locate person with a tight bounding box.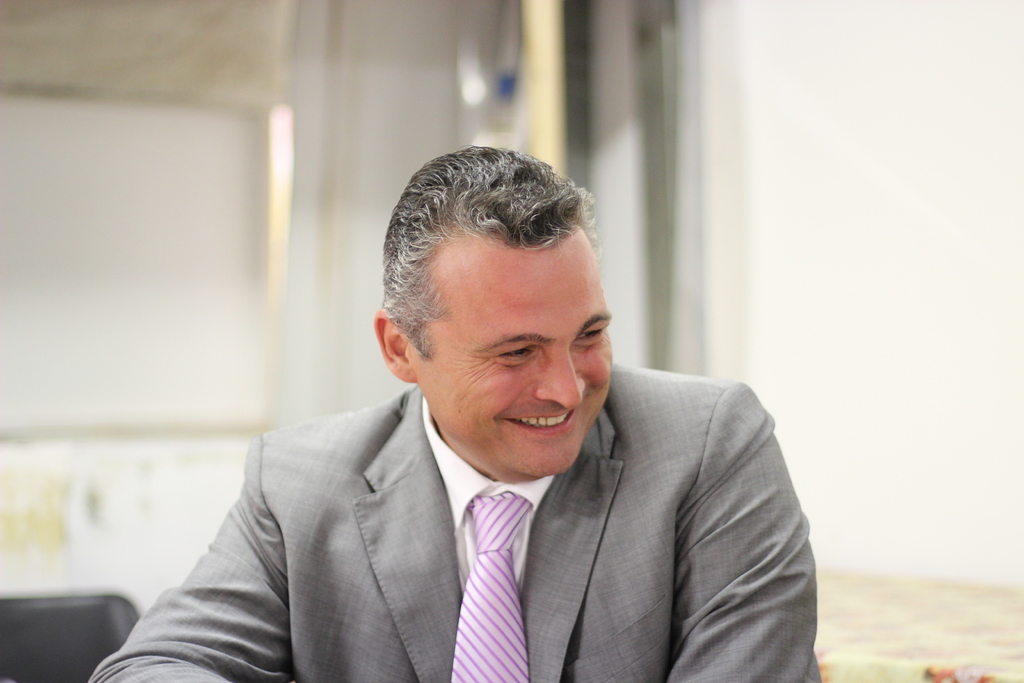
detection(77, 160, 830, 682).
